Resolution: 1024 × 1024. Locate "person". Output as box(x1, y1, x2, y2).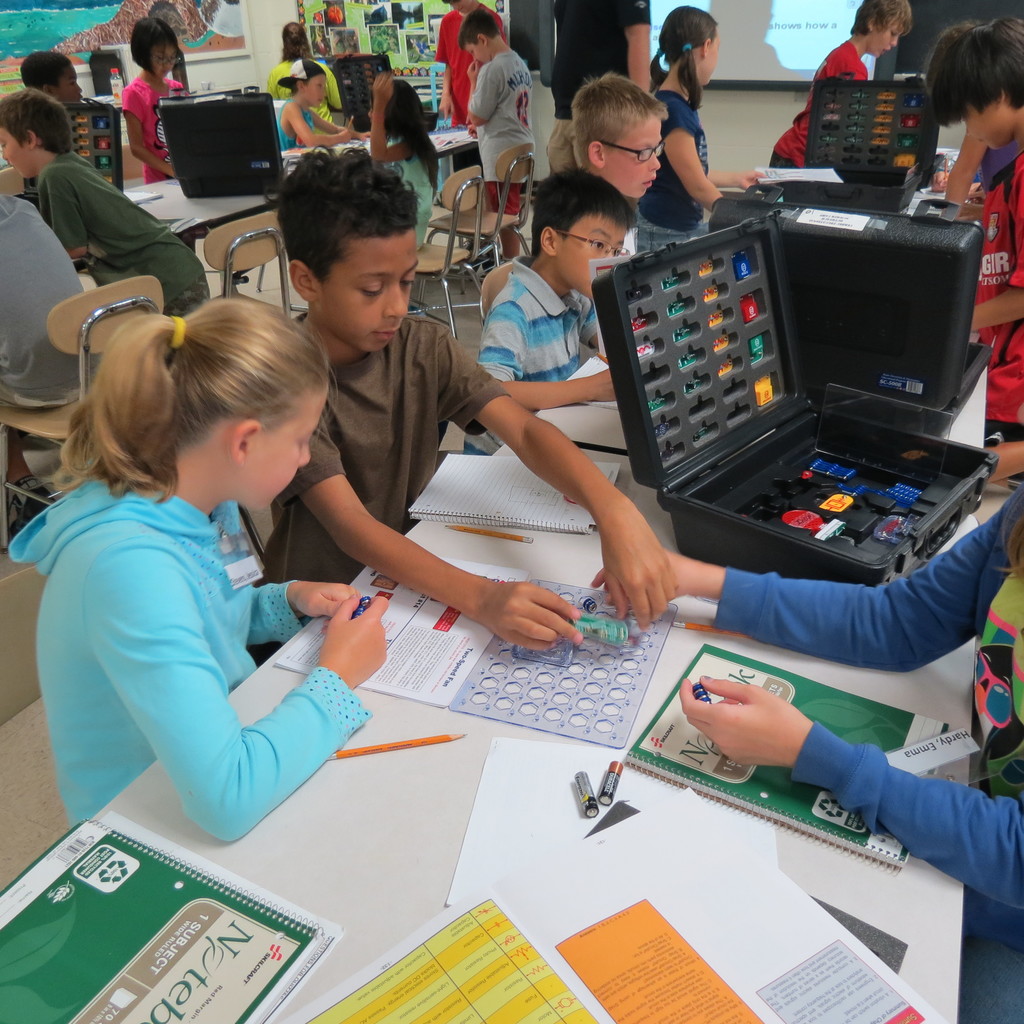
box(462, 11, 534, 259).
